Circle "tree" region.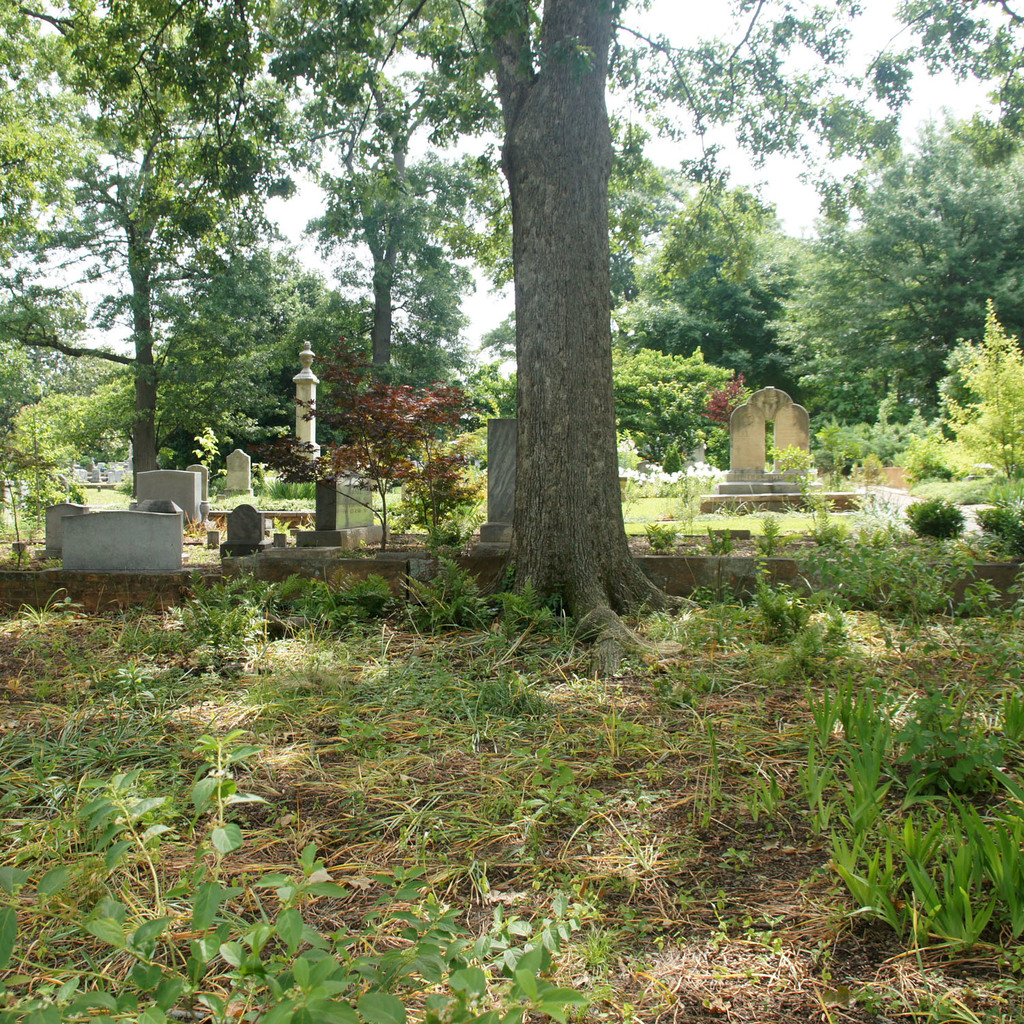
Region: {"left": 0, "top": 0, "right": 967, "bottom": 722}.
